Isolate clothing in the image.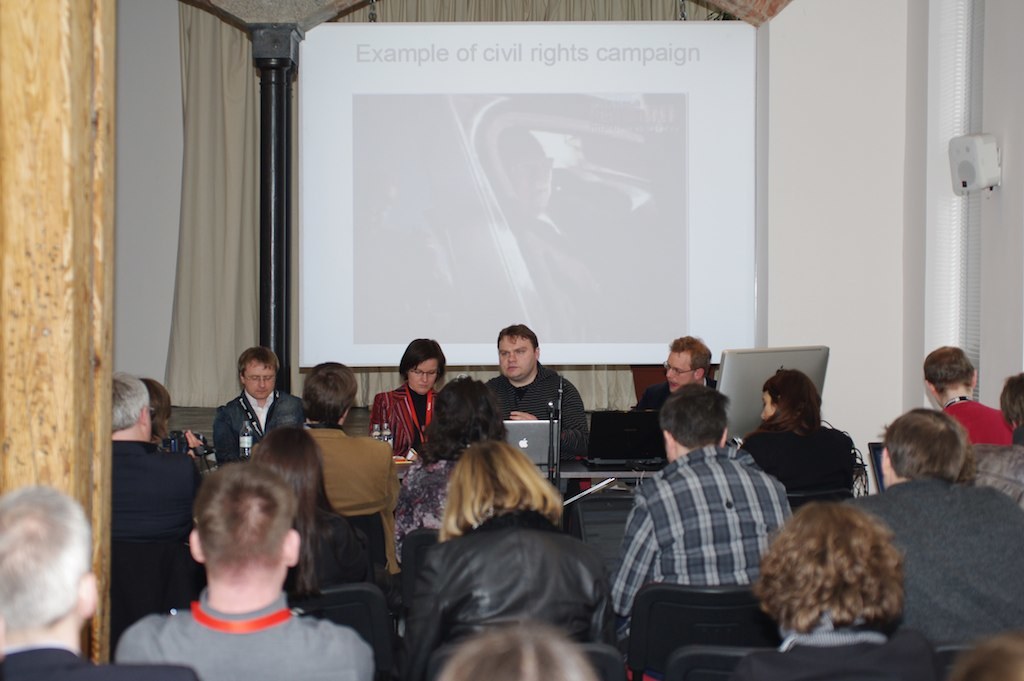
Isolated region: x1=118, y1=588, x2=380, y2=680.
